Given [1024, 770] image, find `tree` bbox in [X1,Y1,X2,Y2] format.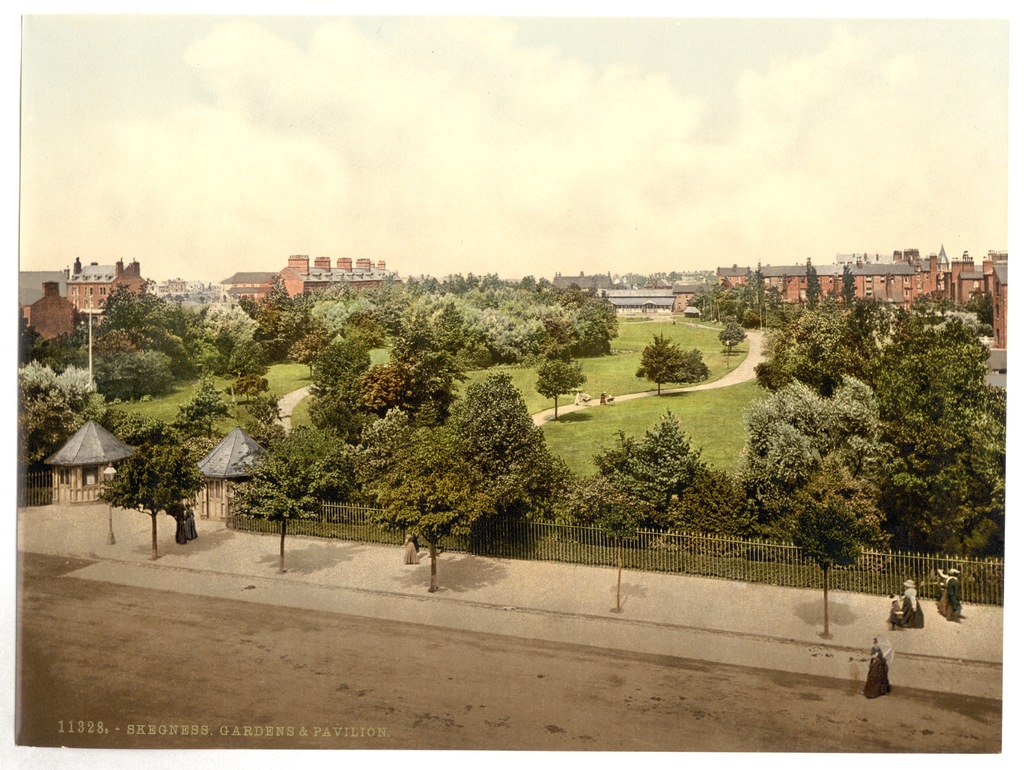
[175,386,230,452].
